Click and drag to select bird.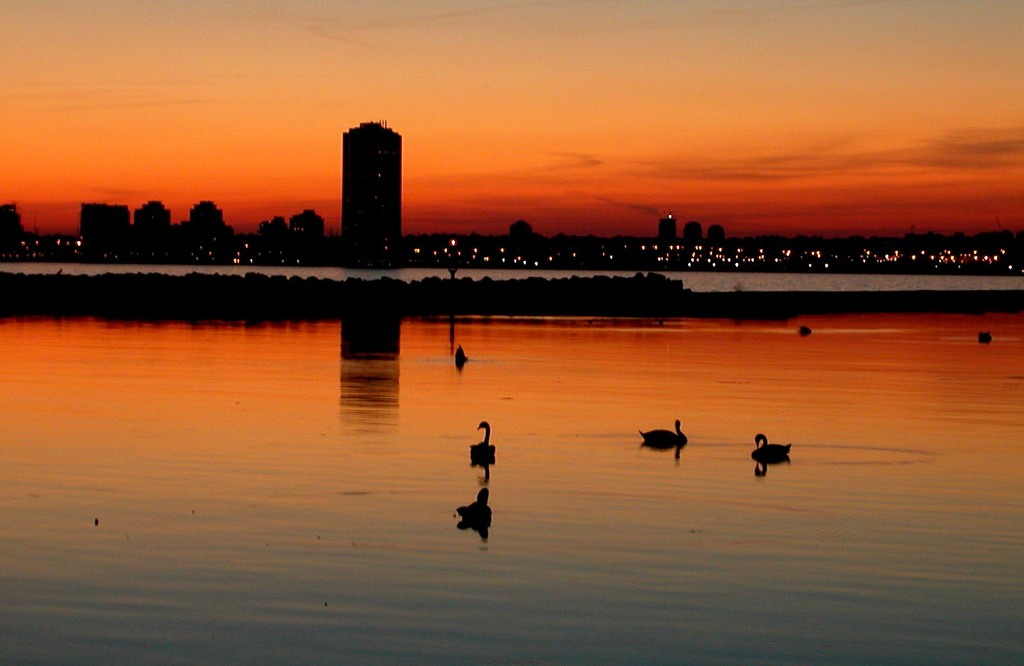
Selection: [x1=753, y1=431, x2=792, y2=471].
